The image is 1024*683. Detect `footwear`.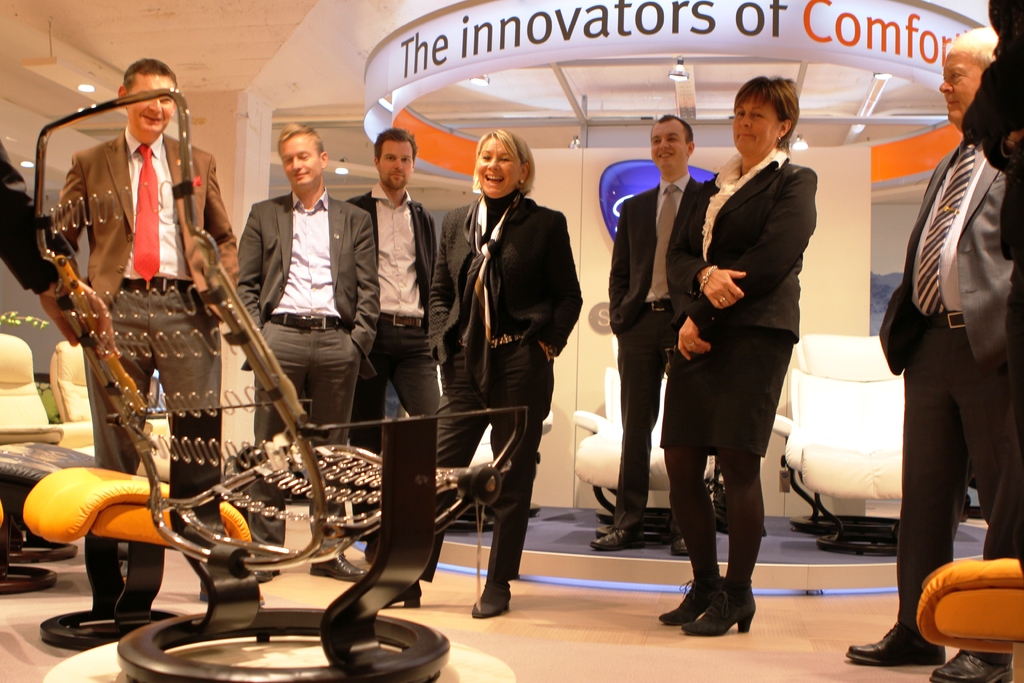
Detection: 582/523/637/548.
